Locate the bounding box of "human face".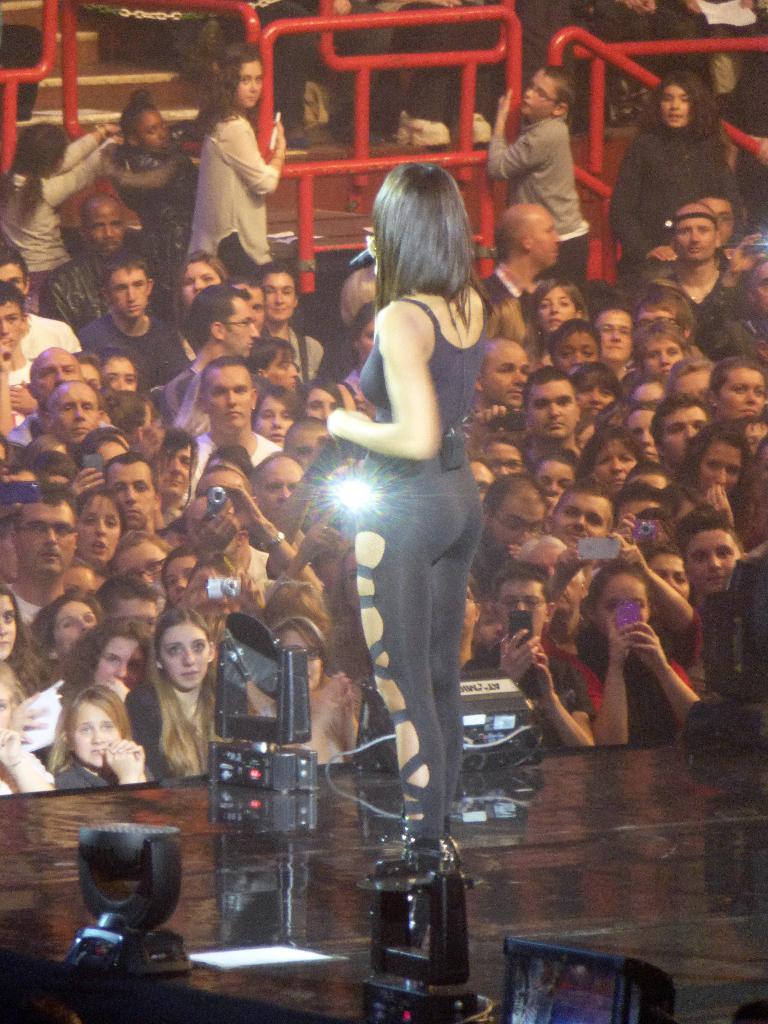
Bounding box: x1=548, y1=325, x2=597, y2=369.
